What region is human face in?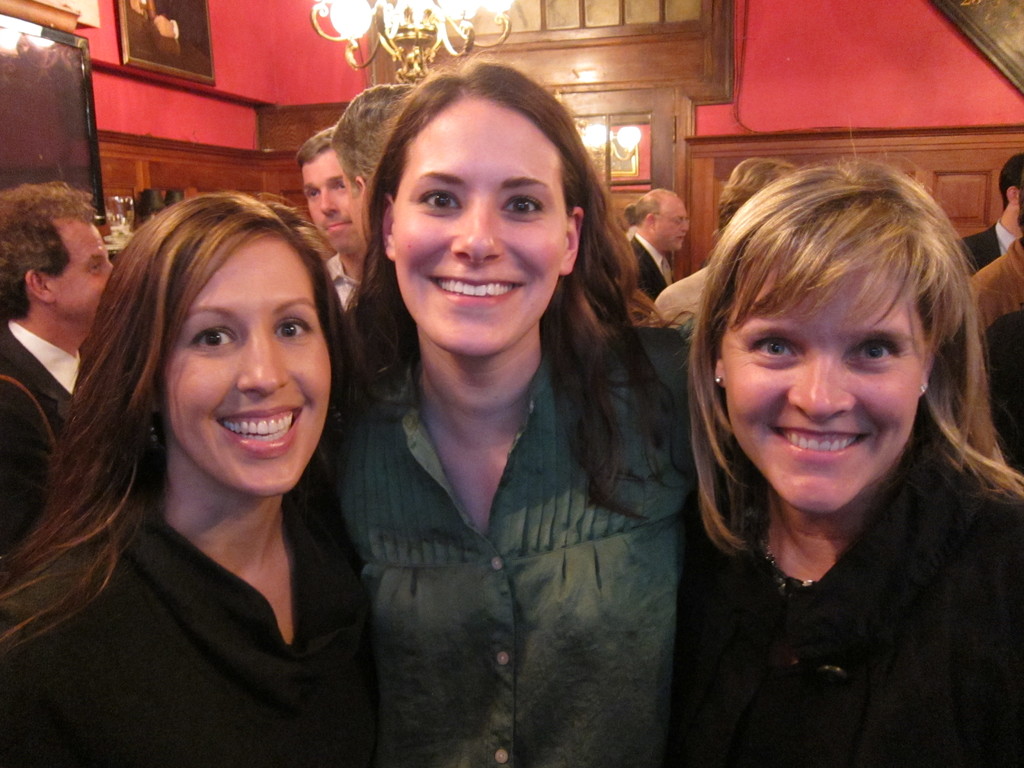
(303,150,358,252).
